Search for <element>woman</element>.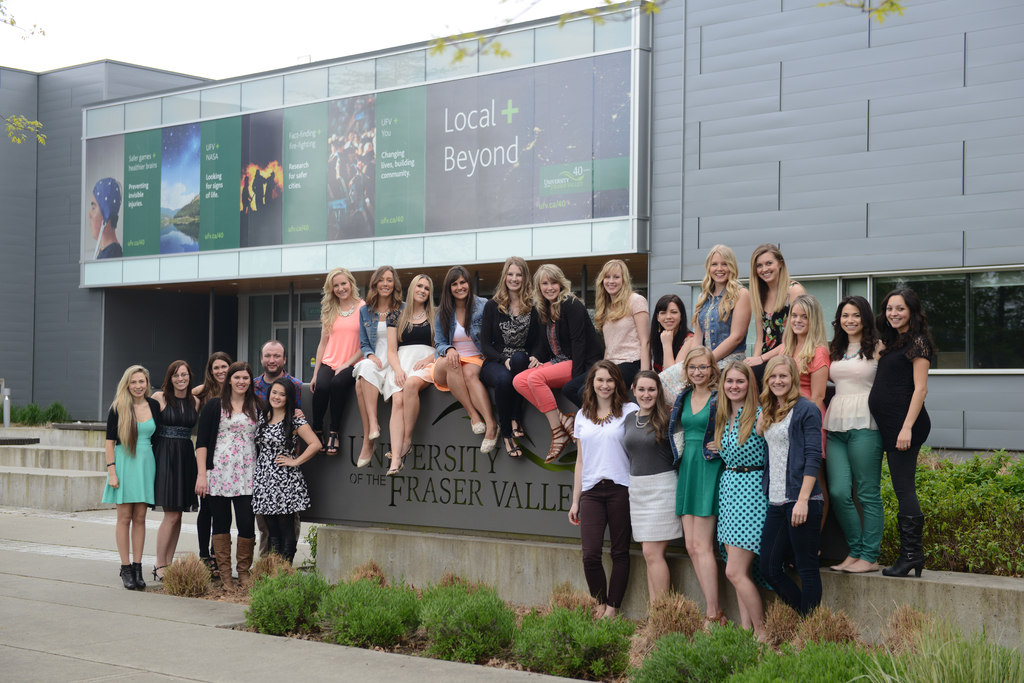
Found at <box>756,355,826,650</box>.
